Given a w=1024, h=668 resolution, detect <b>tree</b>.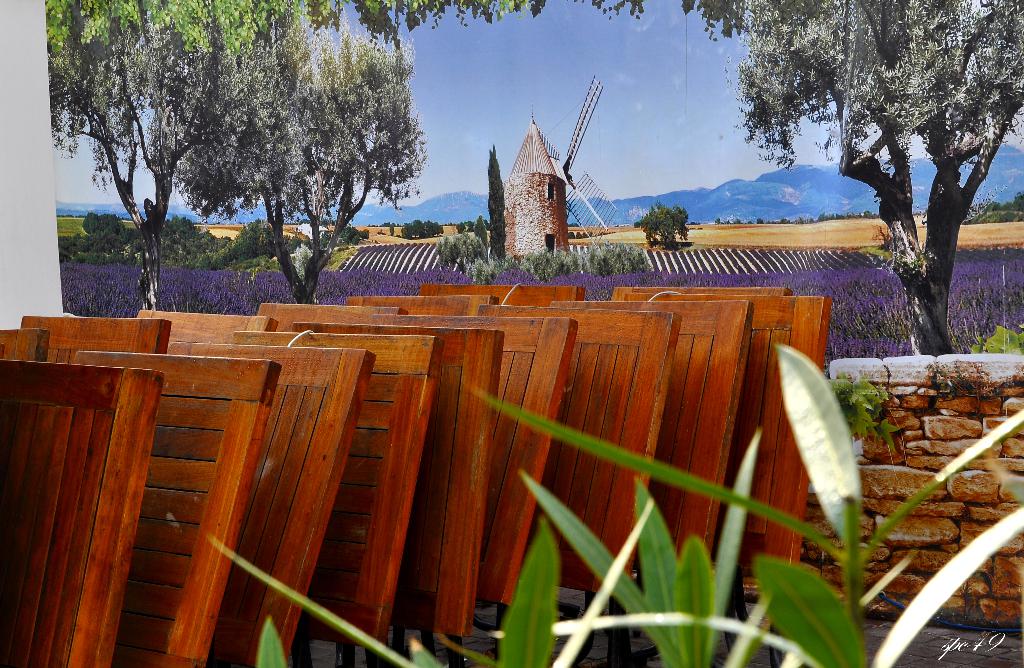
bbox=[483, 144, 510, 273].
